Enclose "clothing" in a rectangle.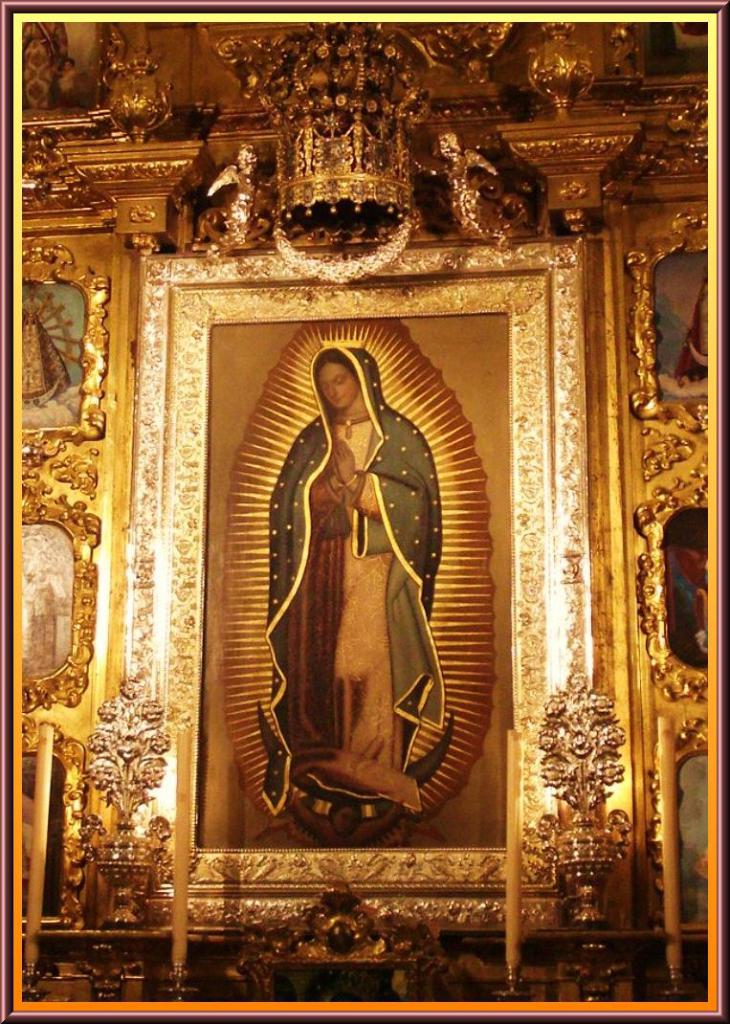
244:344:476:856.
